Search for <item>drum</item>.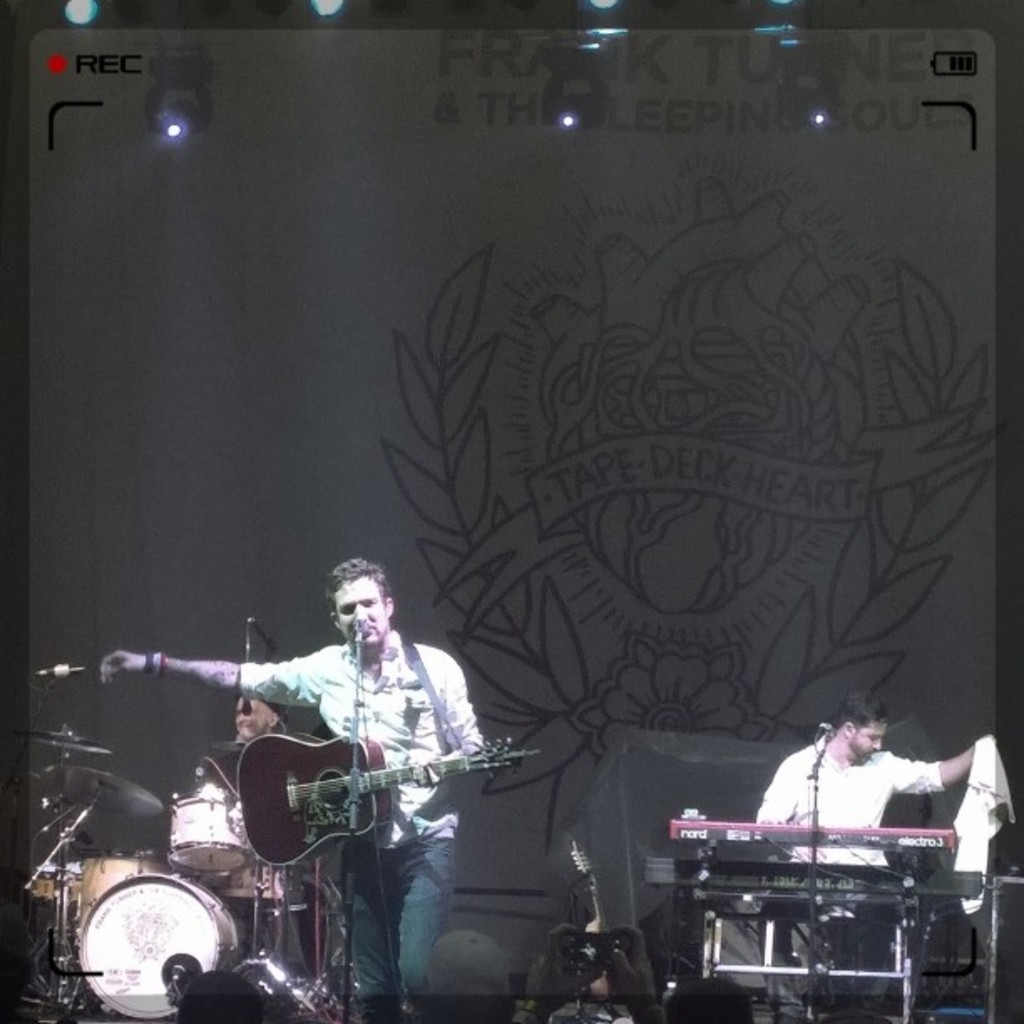
Found at bbox=[164, 778, 264, 895].
